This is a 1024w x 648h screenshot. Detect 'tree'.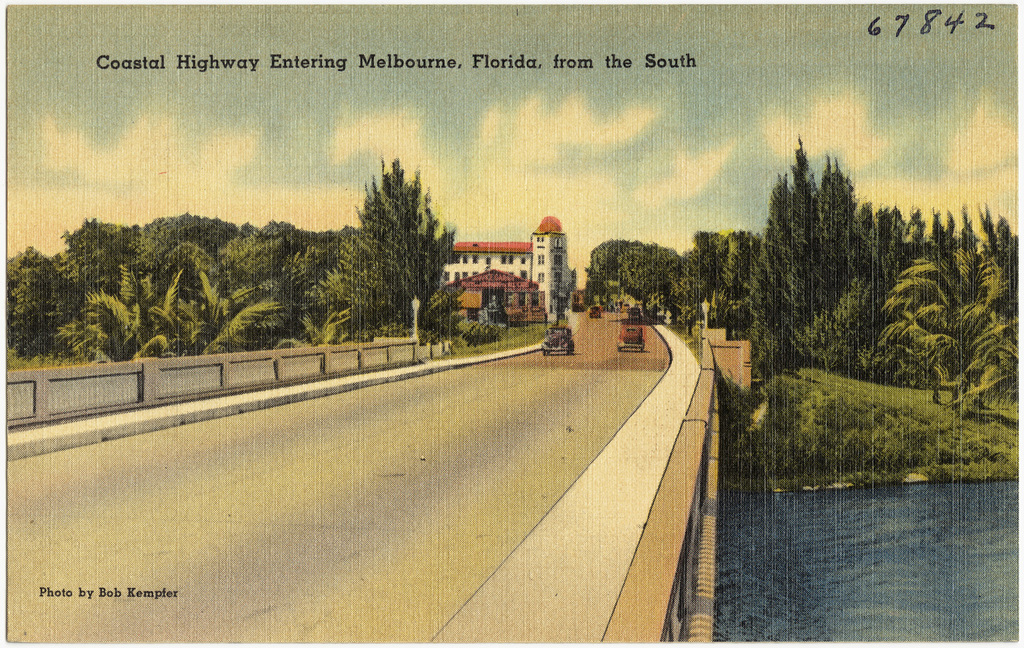
<bbox>859, 205, 919, 364</bbox>.
